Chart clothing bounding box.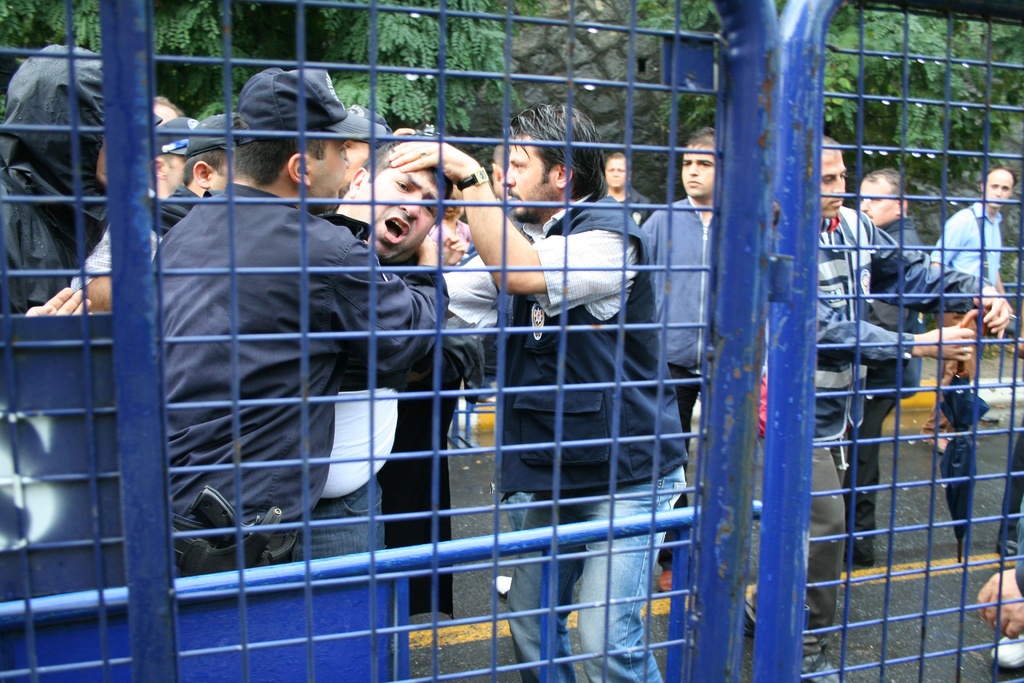
Charted: {"left": 1, "top": 41, "right": 109, "bottom": 317}.
